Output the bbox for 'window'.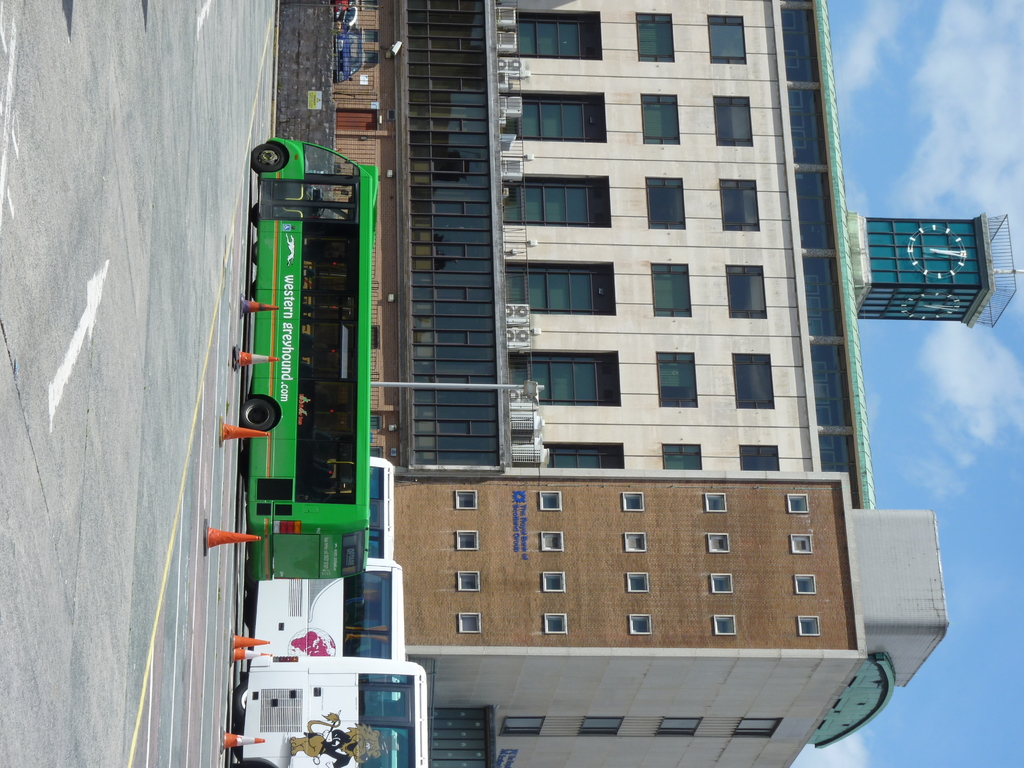
[710, 95, 751, 145].
